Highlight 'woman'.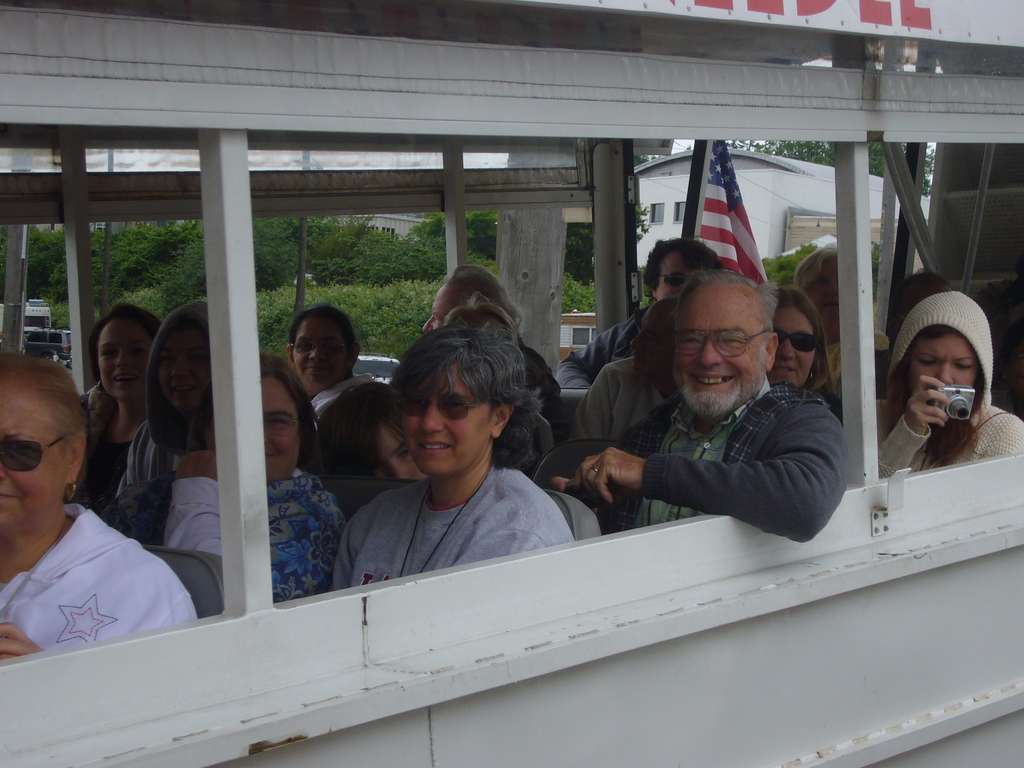
Highlighted region: rect(93, 352, 353, 611).
